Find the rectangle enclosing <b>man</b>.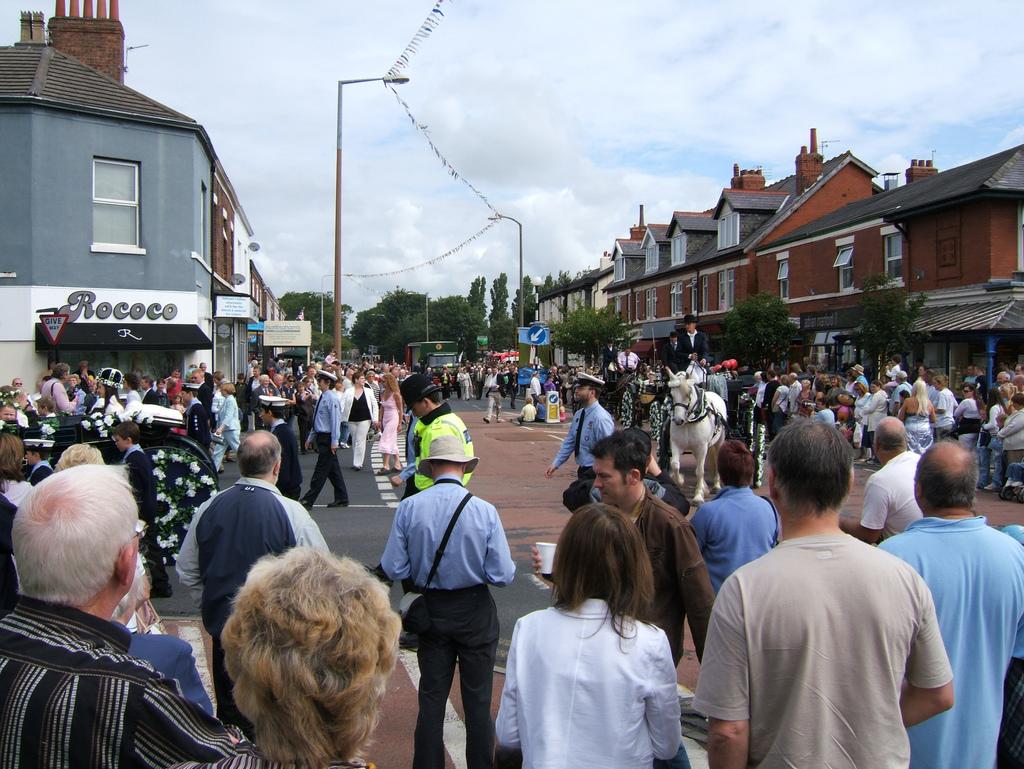
box=[364, 412, 420, 590].
